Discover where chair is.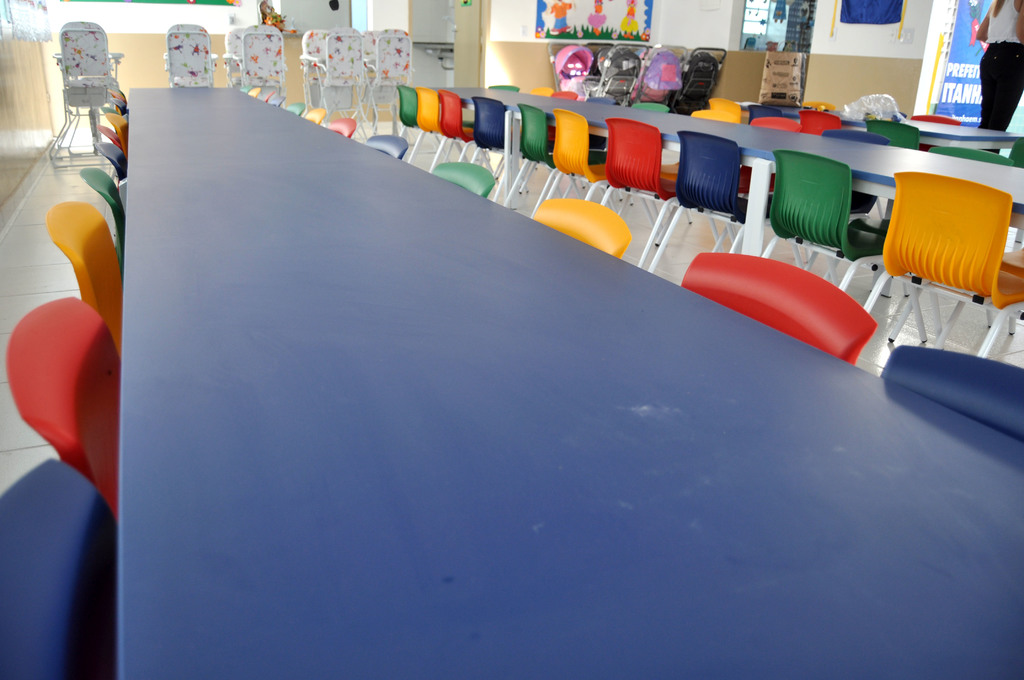
Discovered at left=266, top=88, right=276, bottom=104.
